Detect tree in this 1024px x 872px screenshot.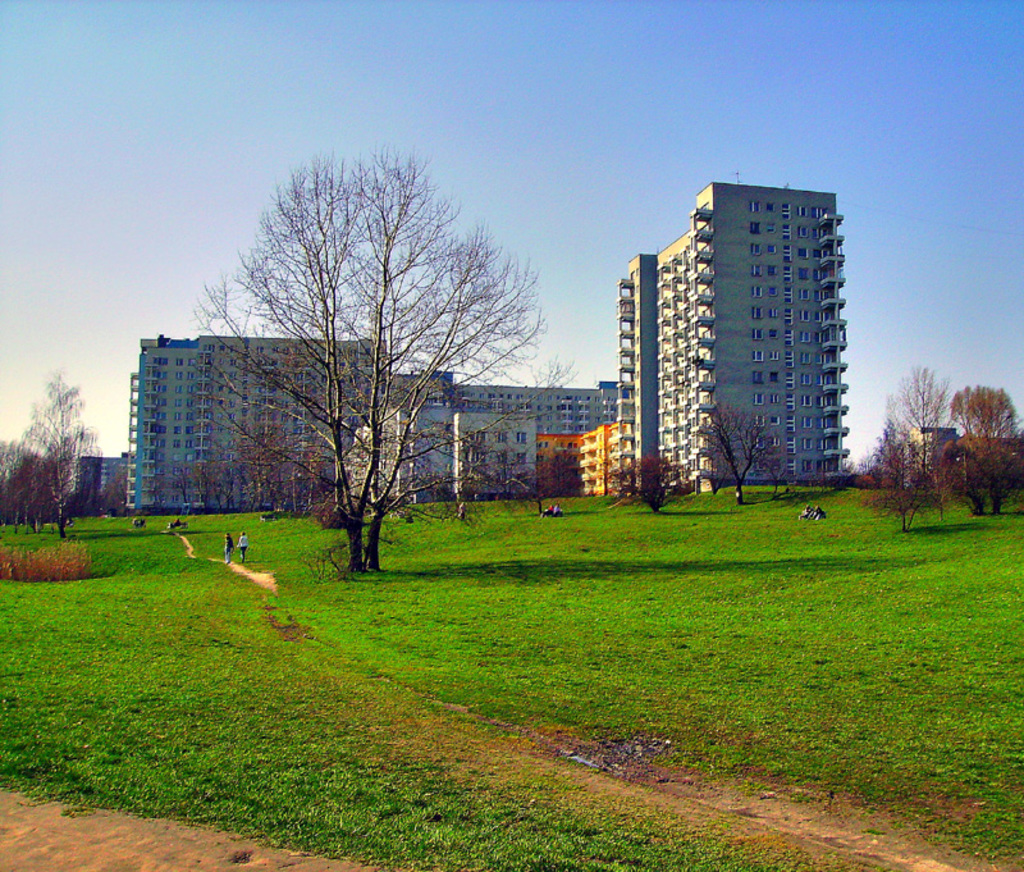
Detection: detection(0, 374, 106, 547).
